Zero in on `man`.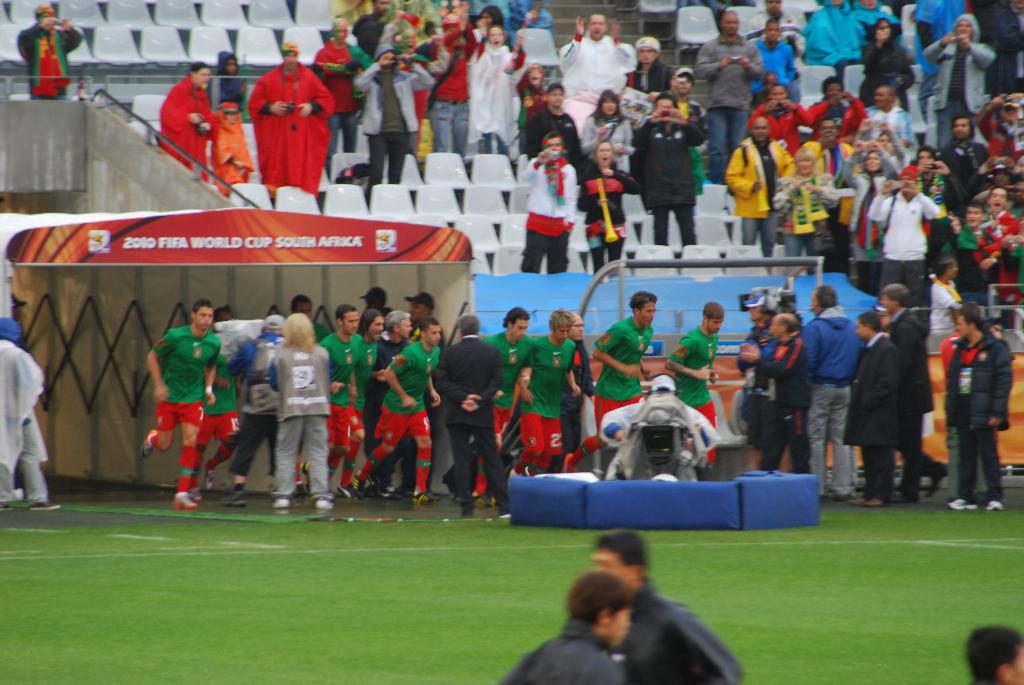
Zeroed in: 349 49 440 209.
